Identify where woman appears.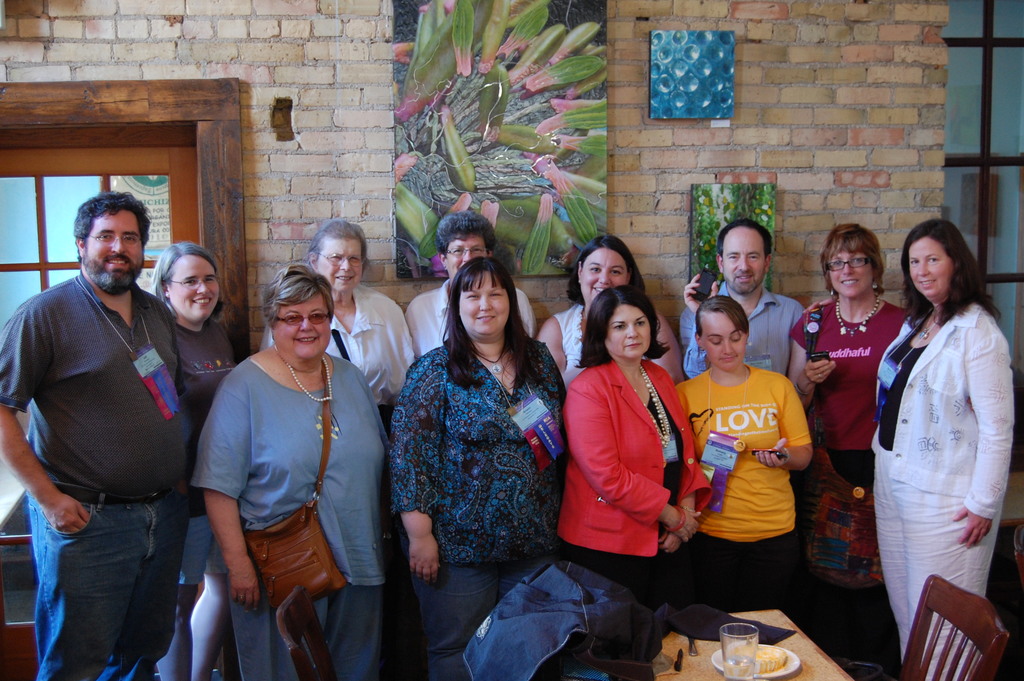
Appears at box=[399, 211, 540, 368].
